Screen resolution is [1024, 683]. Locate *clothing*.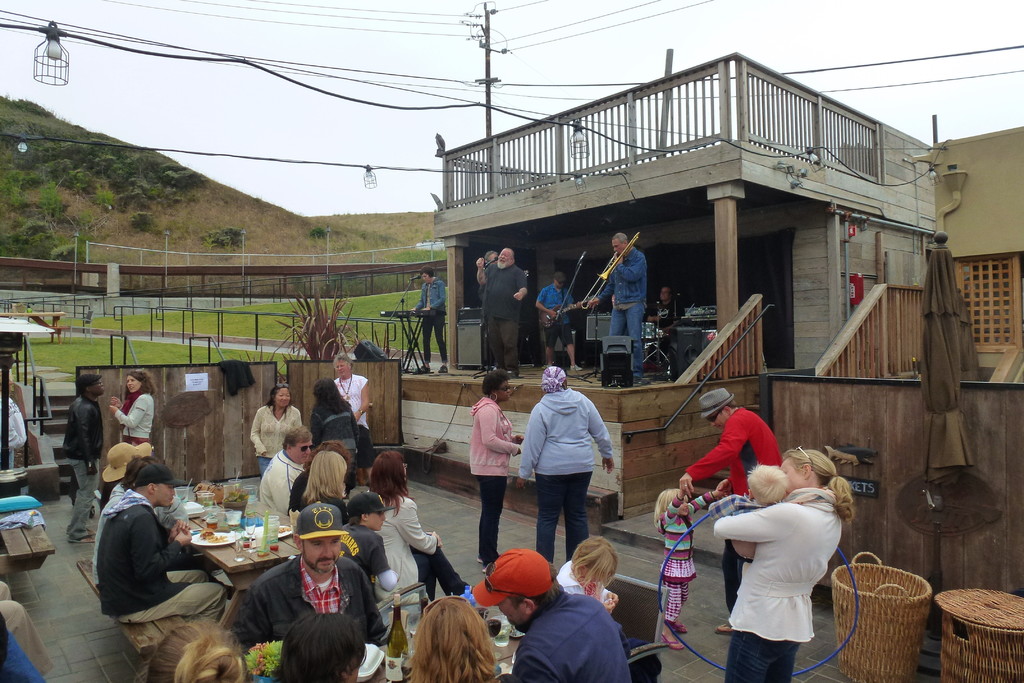
[left=519, top=386, right=616, bottom=563].
